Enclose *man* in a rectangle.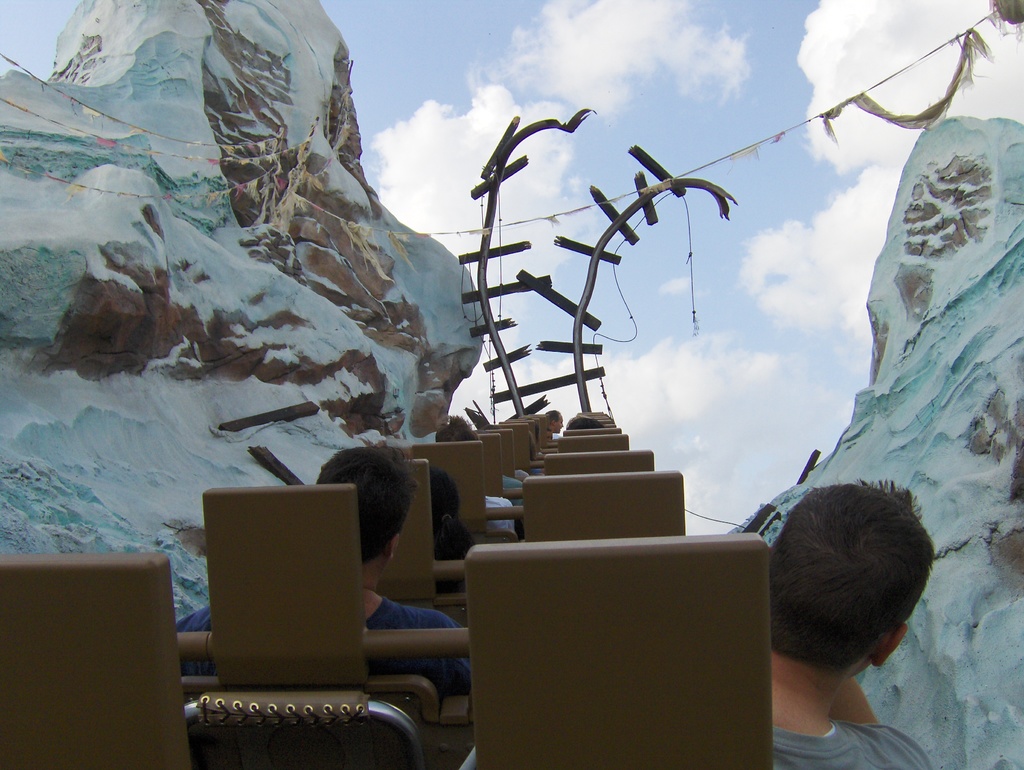
(176,445,474,703).
